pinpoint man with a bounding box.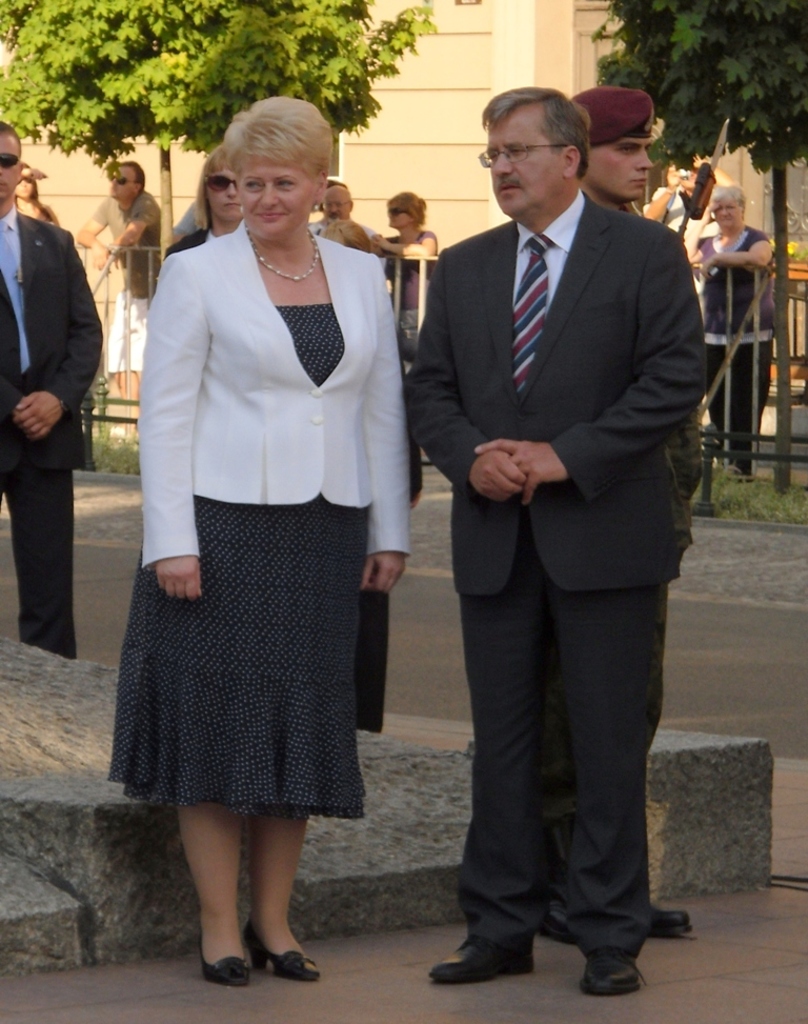
detection(0, 116, 106, 663).
